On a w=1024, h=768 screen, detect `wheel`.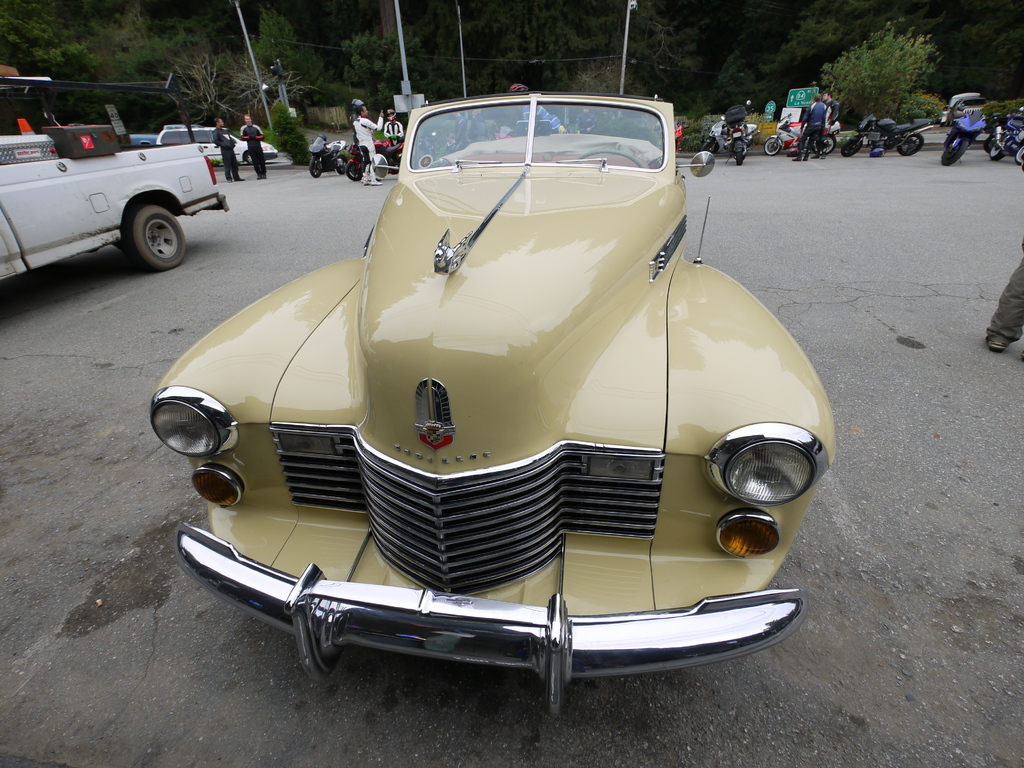
<box>992,143,1004,157</box>.
